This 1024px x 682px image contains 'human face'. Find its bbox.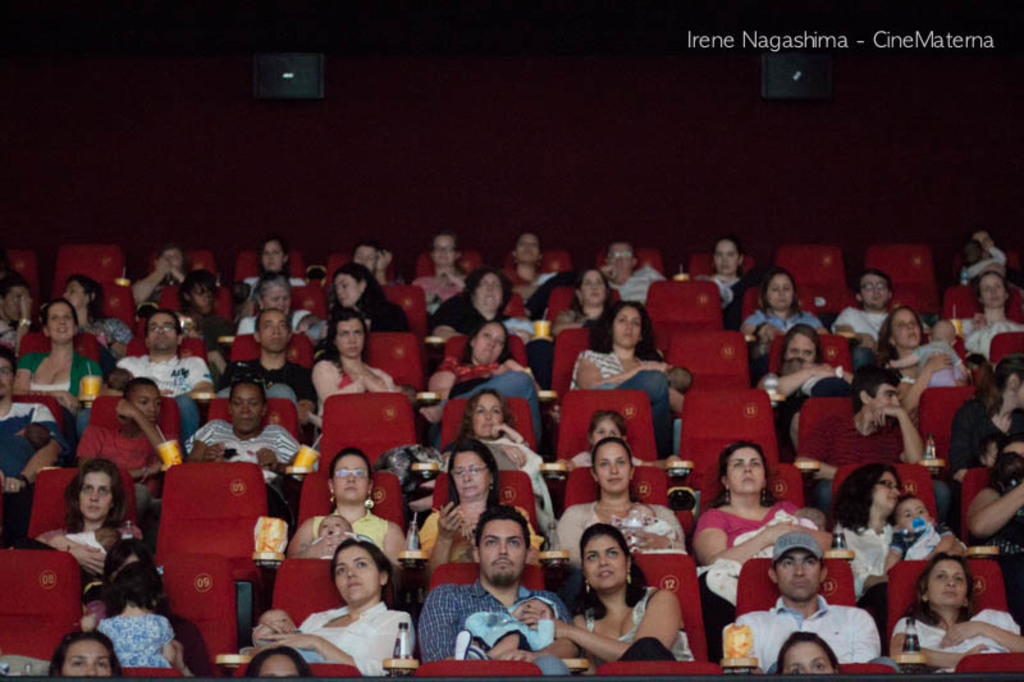
901 503 933 521.
